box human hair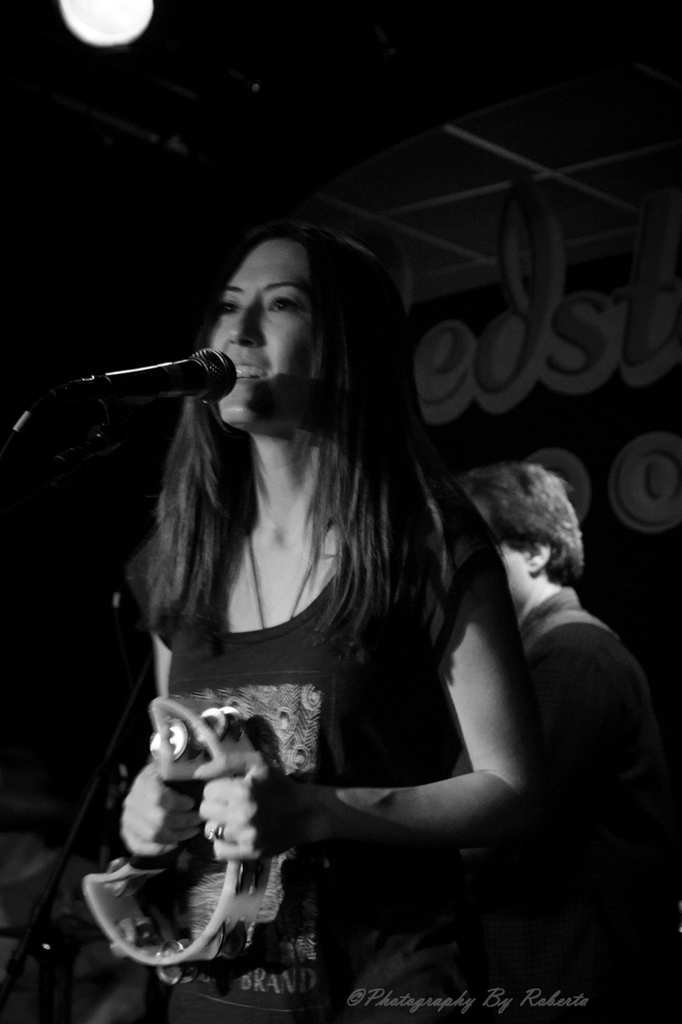
[457, 462, 579, 583]
